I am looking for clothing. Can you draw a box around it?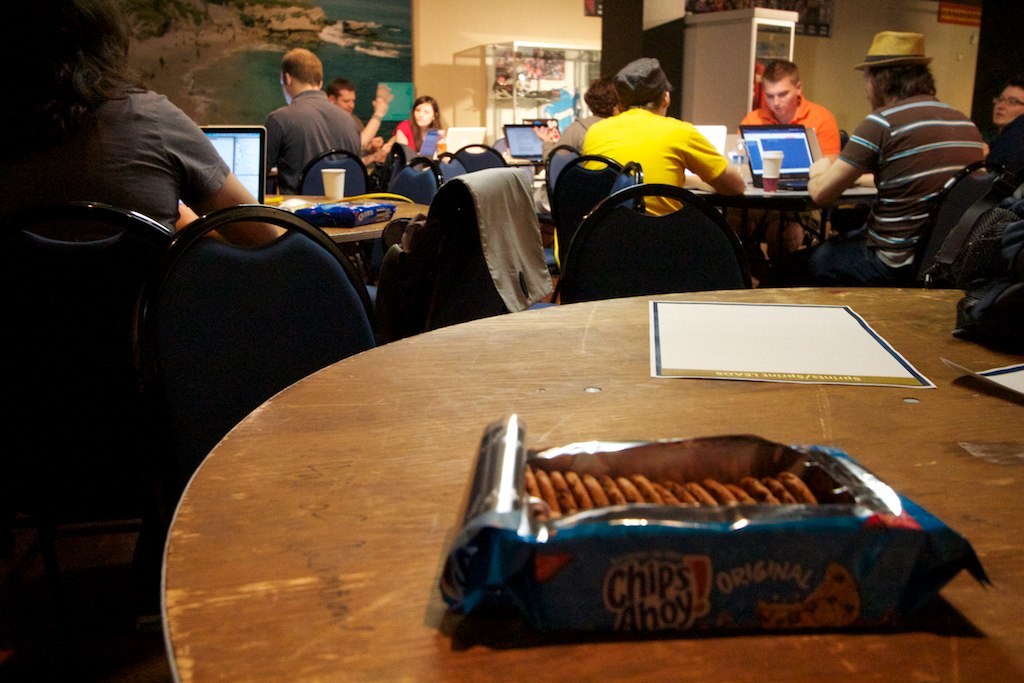
Sure, the bounding box is {"left": 254, "top": 80, "right": 359, "bottom": 202}.
